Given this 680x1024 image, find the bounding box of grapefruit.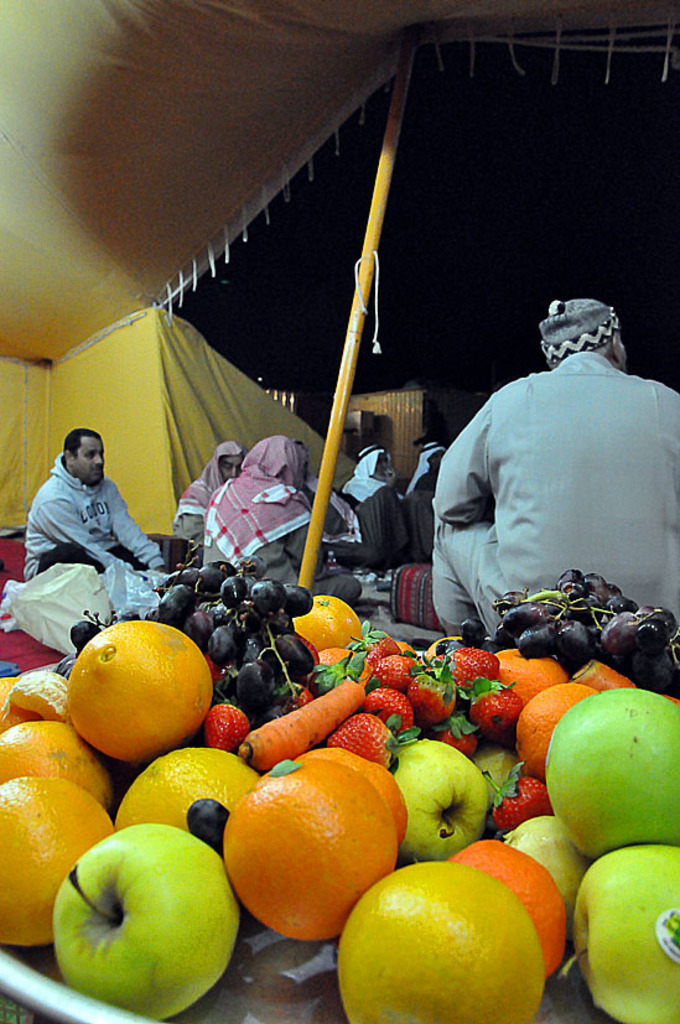
detection(63, 614, 216, 760).
